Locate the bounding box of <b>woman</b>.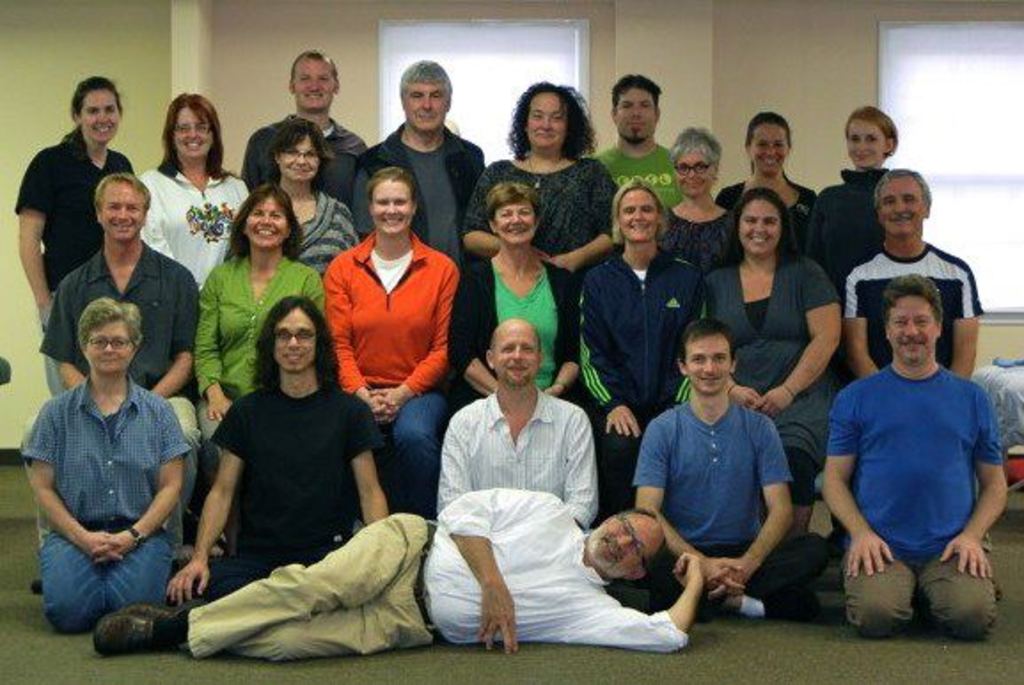
Bounding box: x1=461, y1=80, x2=616, y2=268.
